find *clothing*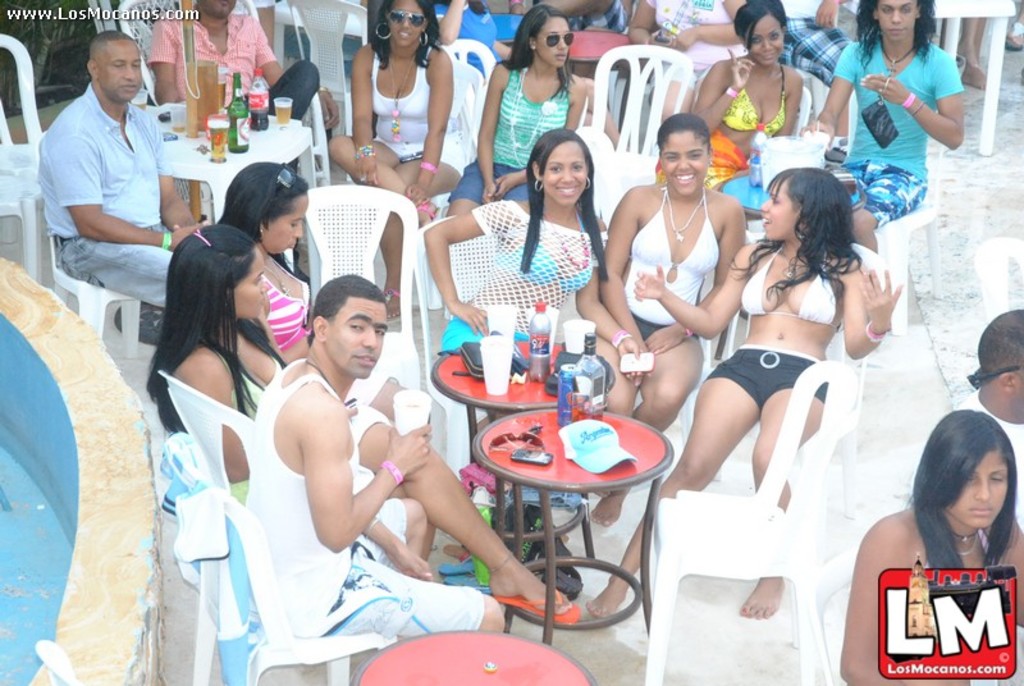
pyautogui.locateOnScreen(831, 45, 956, 219)
